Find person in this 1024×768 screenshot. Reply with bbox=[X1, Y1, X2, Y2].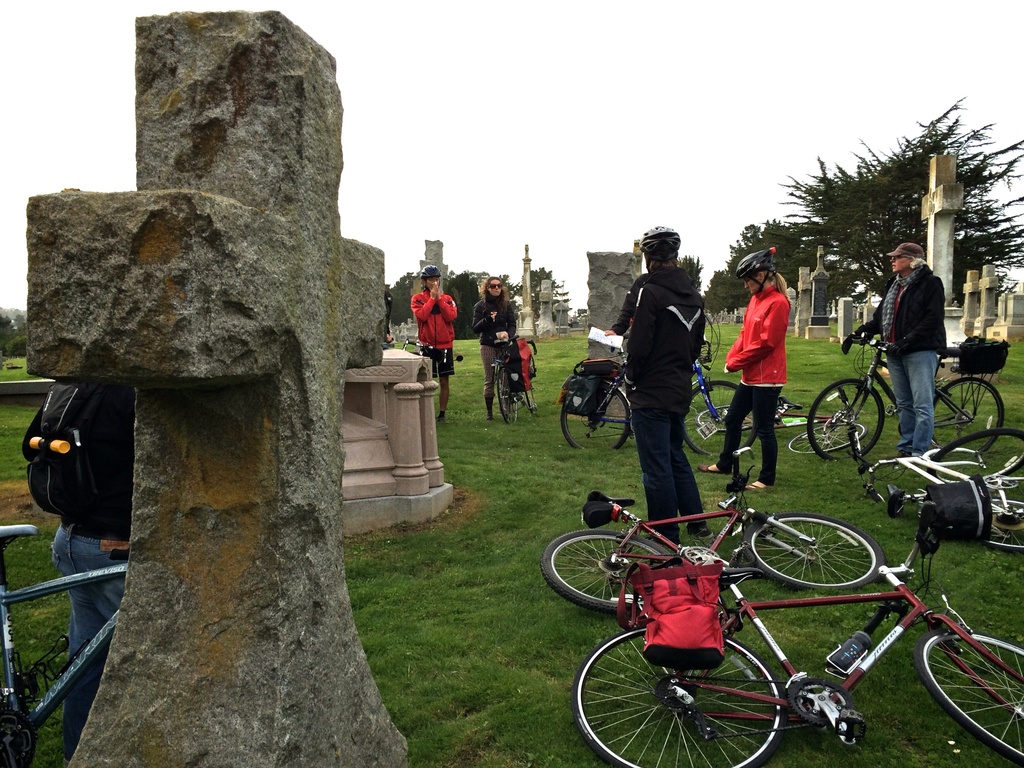
bbox=[836, 240, 948, 470].
